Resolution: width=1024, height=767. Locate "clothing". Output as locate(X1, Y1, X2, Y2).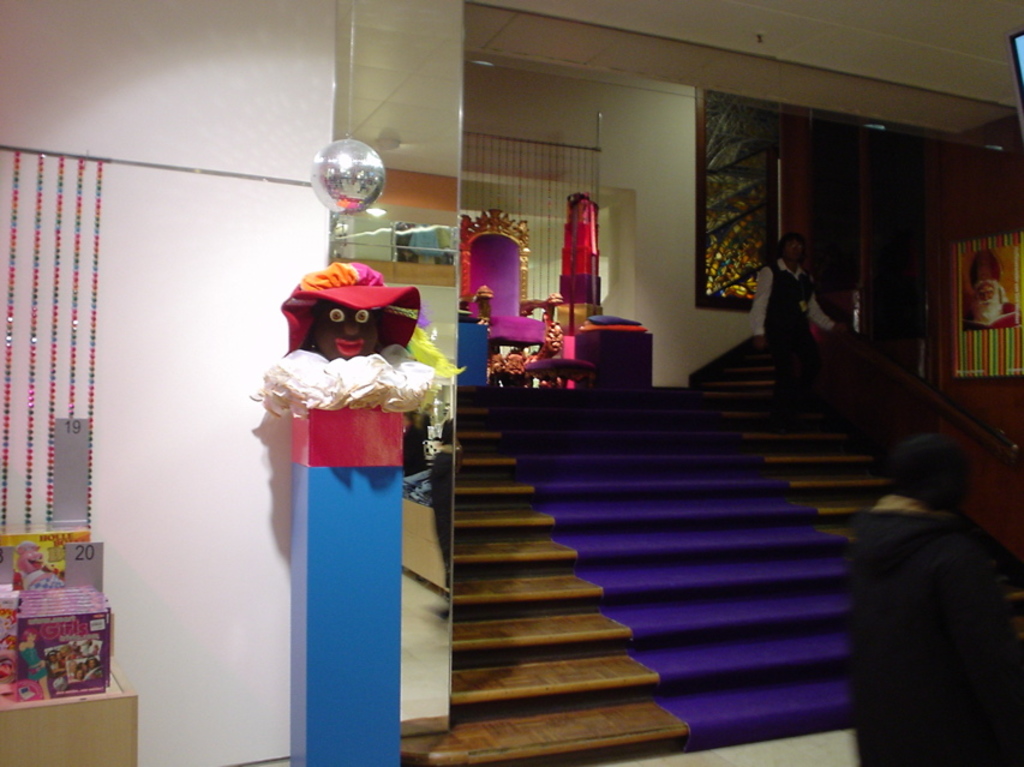
locate(750, 259, 831, 340).
